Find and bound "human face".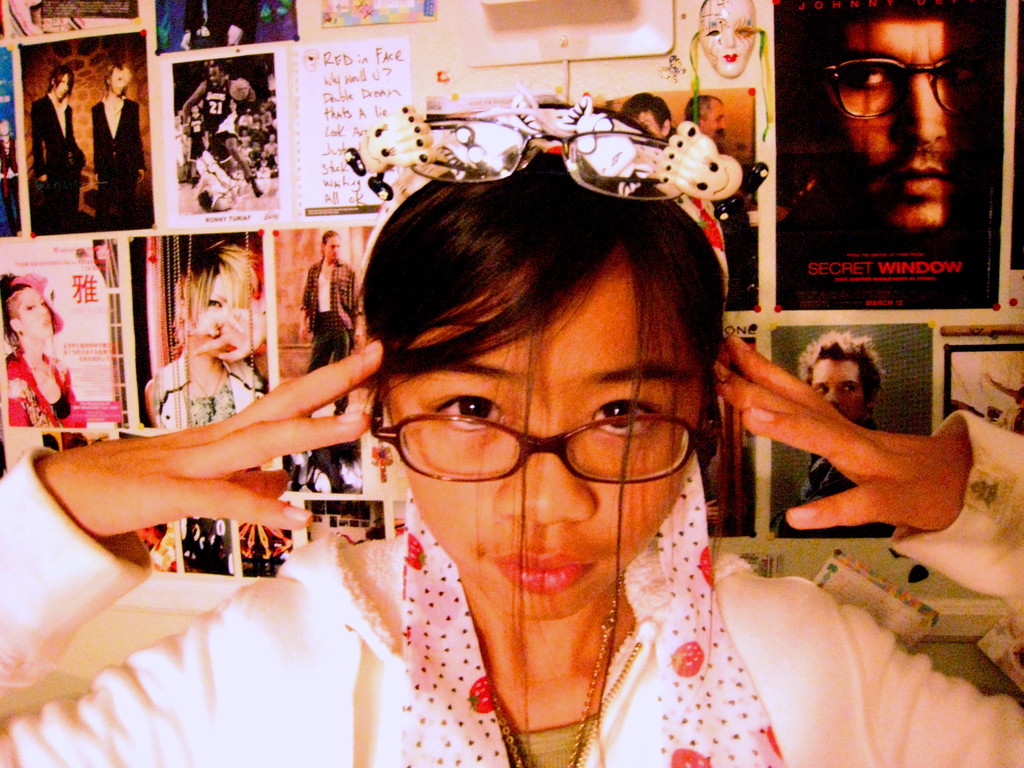
Bound: bbox=[705, 0, 752, 79].
